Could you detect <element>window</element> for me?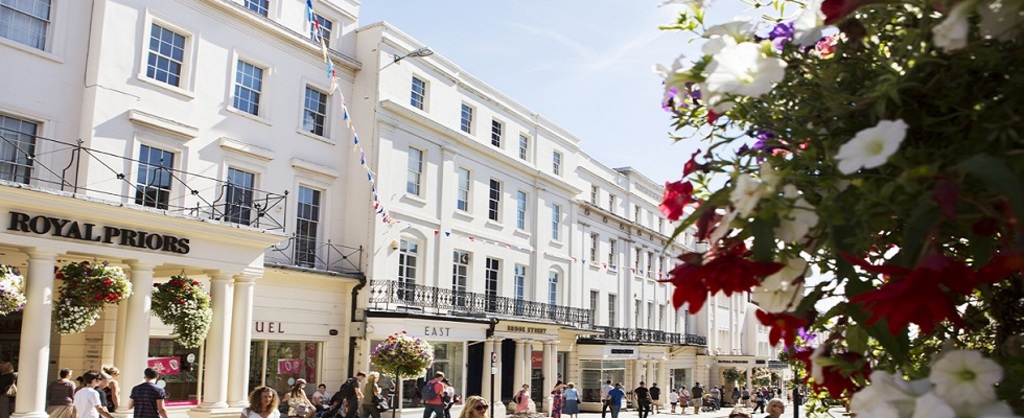
Detection result: select_region(124, 132, 181, 214).
